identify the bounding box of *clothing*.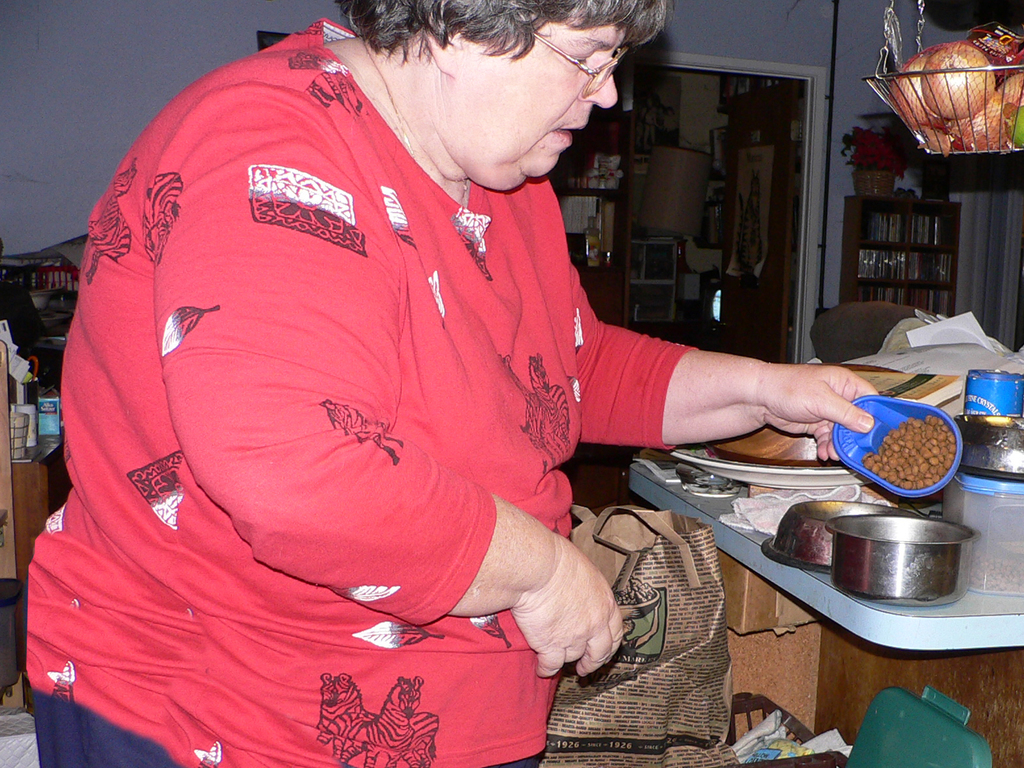
(111,95,563,644).
